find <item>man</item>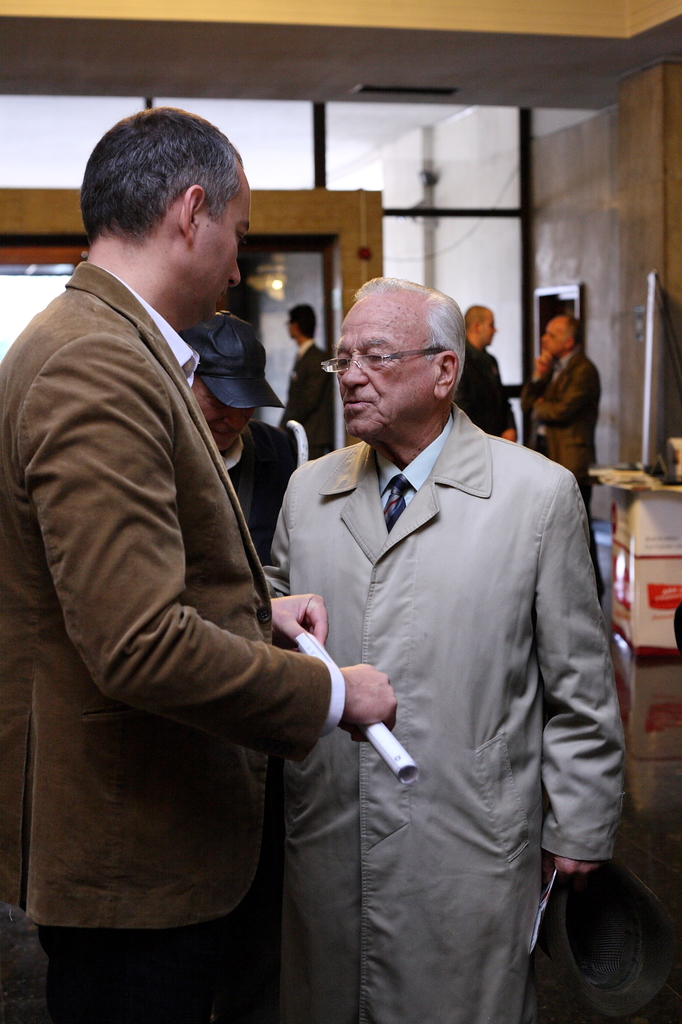
[x1=0, y1=106, x2=393, y2=1023]
